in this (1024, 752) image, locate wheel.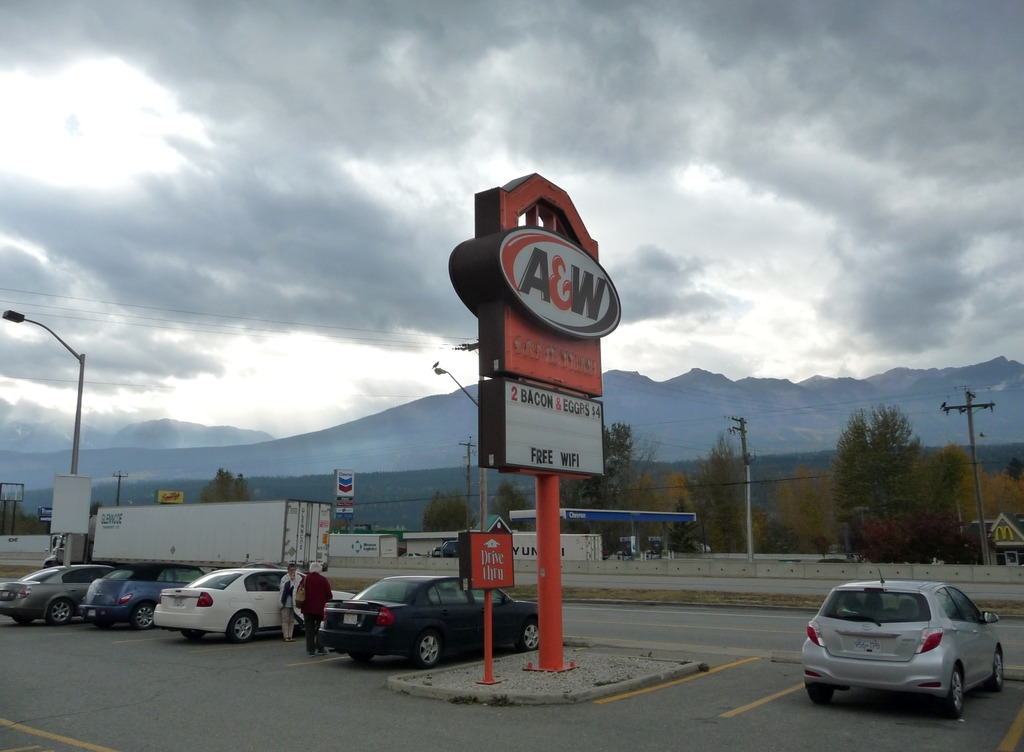
Bounding box: [left=348, top=655, right=374, bottom=662].
